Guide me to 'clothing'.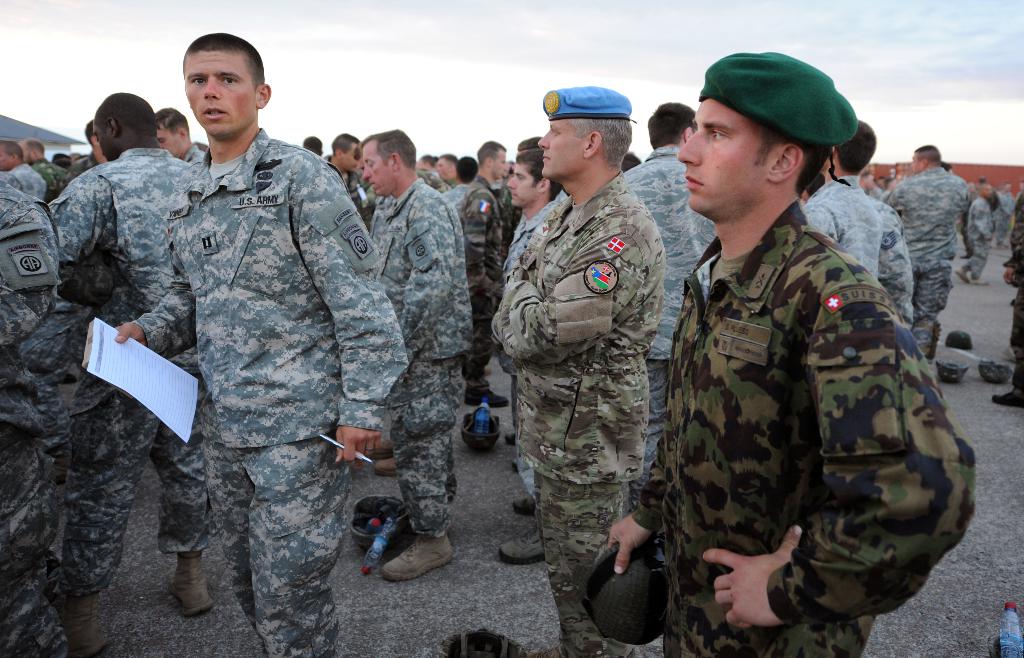
Guidance: (left=968, top=195, right=990, bottom=278).
